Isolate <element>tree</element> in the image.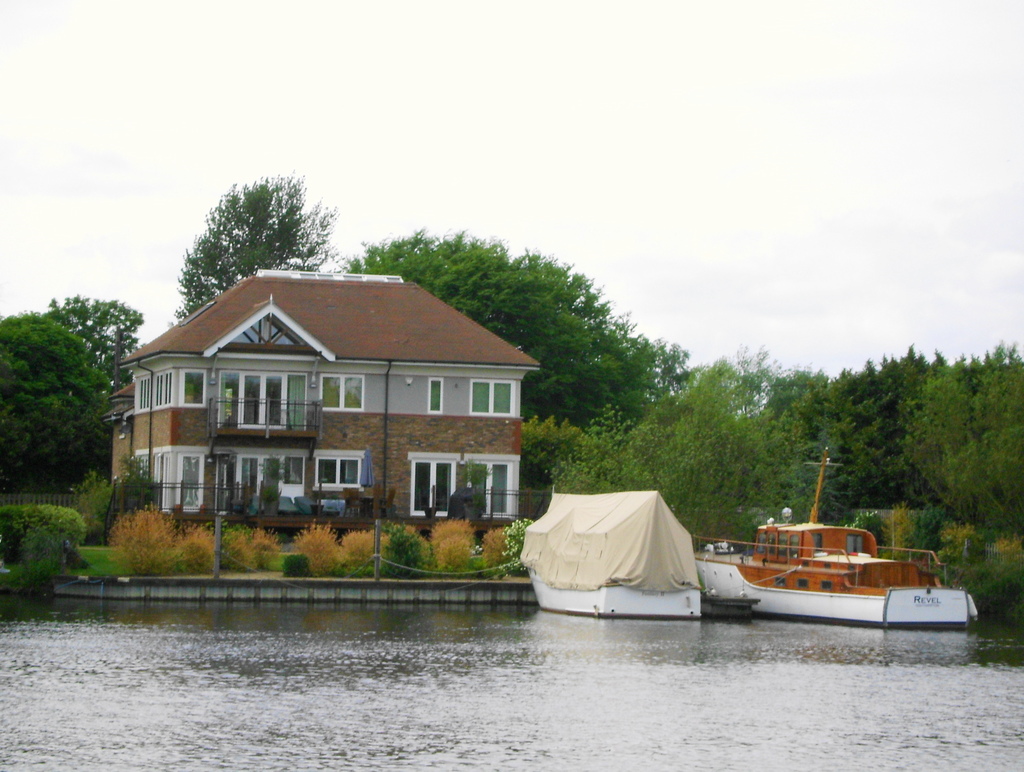
Isolated region: (left=908, top=360, right=1023, bottom=524).
